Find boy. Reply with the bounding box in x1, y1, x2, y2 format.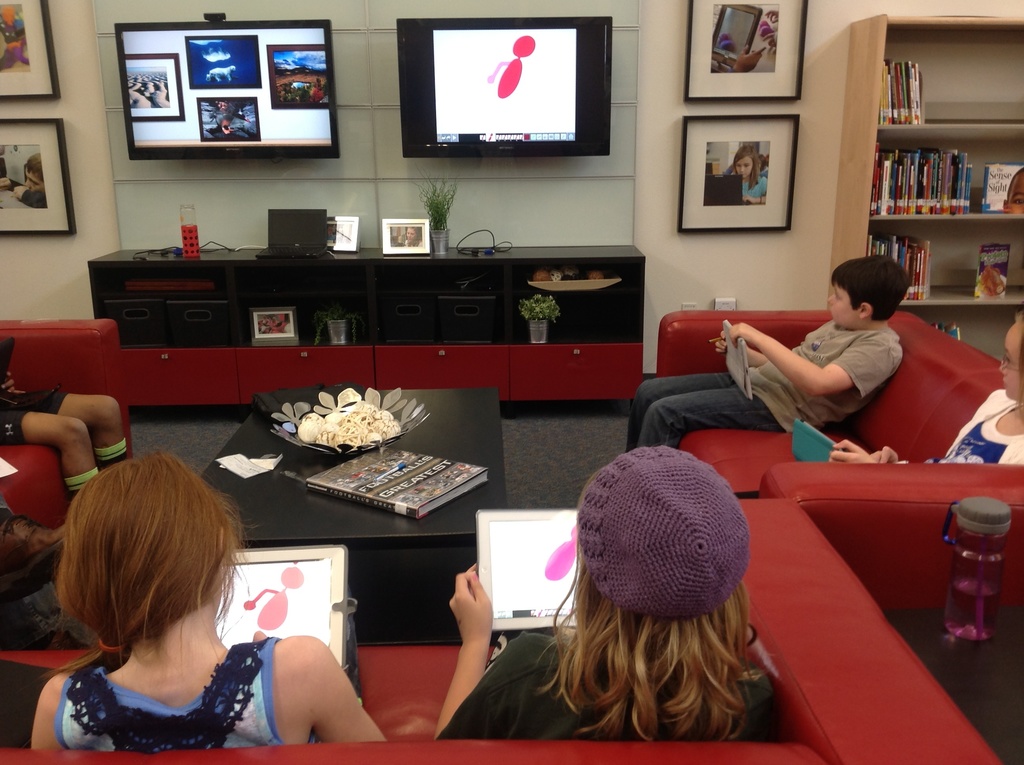
623, 250, 913, 451.
